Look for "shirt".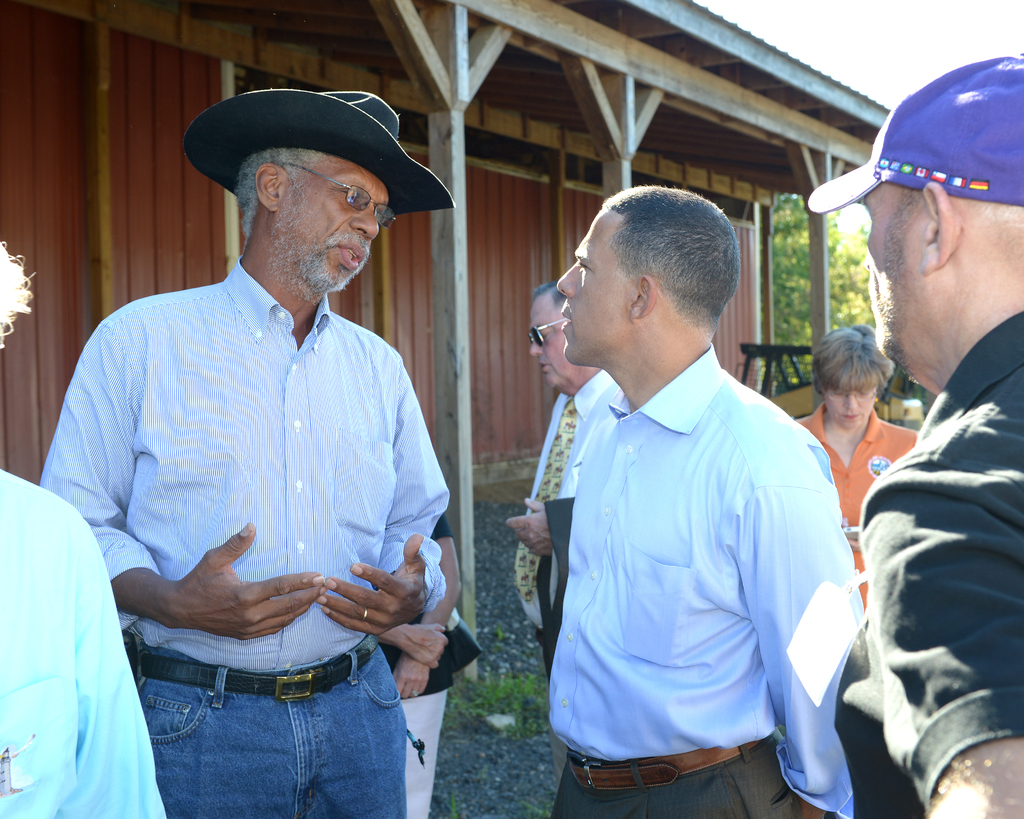
Found: bbox=(0, 462, 168, 818).
